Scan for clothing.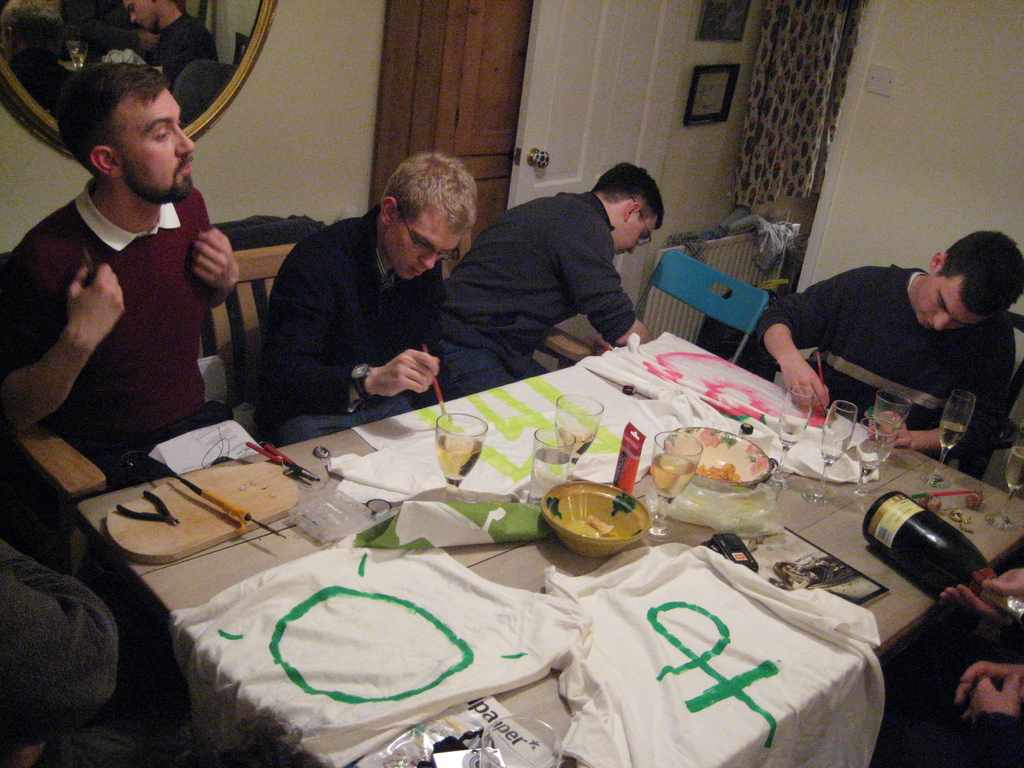
Scan result: bbox=[2, 539, 132, 737].
